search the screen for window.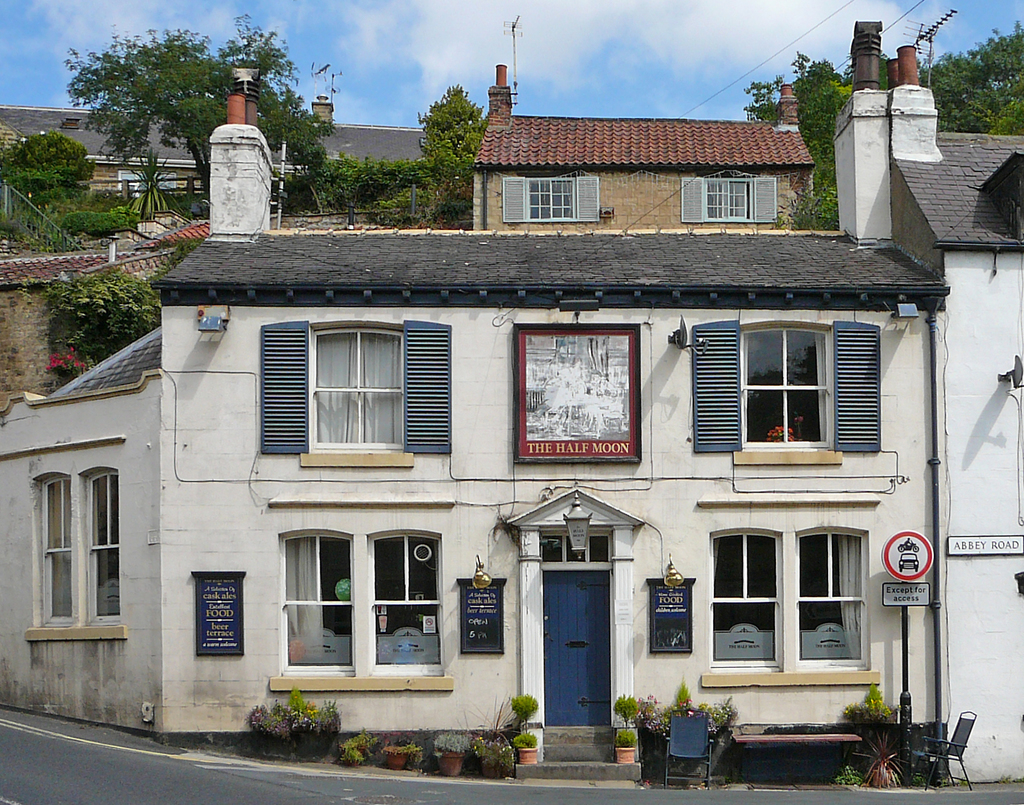
Found at {"x1": 794, "y1": 528, "x2": 871, "y2": 668}.
